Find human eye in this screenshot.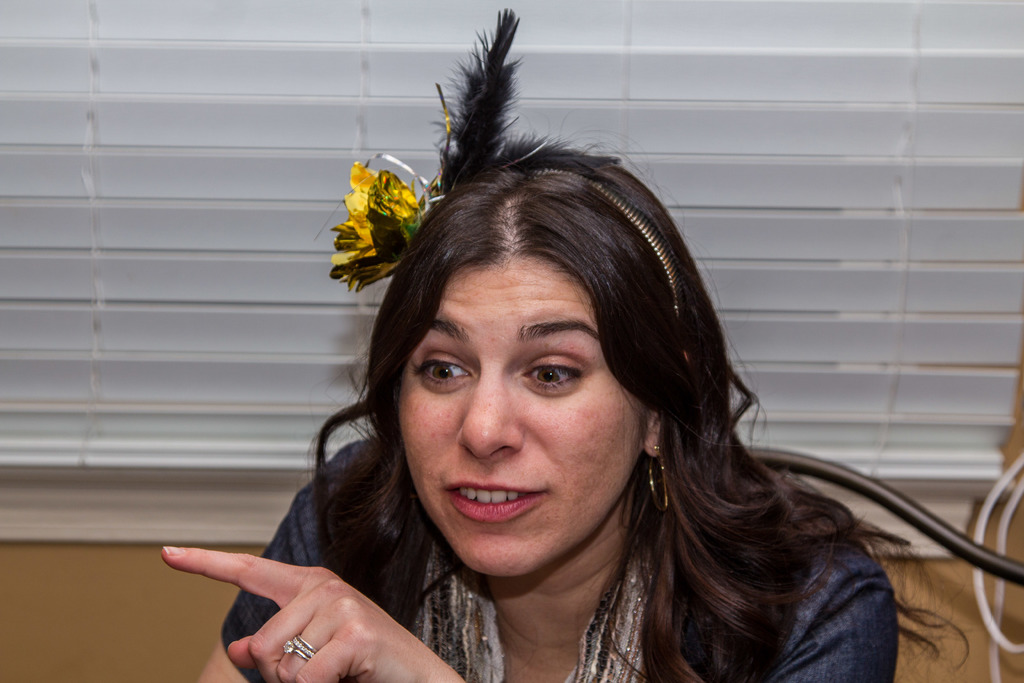
The bounding box for human eye is Rect(514, 353, 604, 419).
